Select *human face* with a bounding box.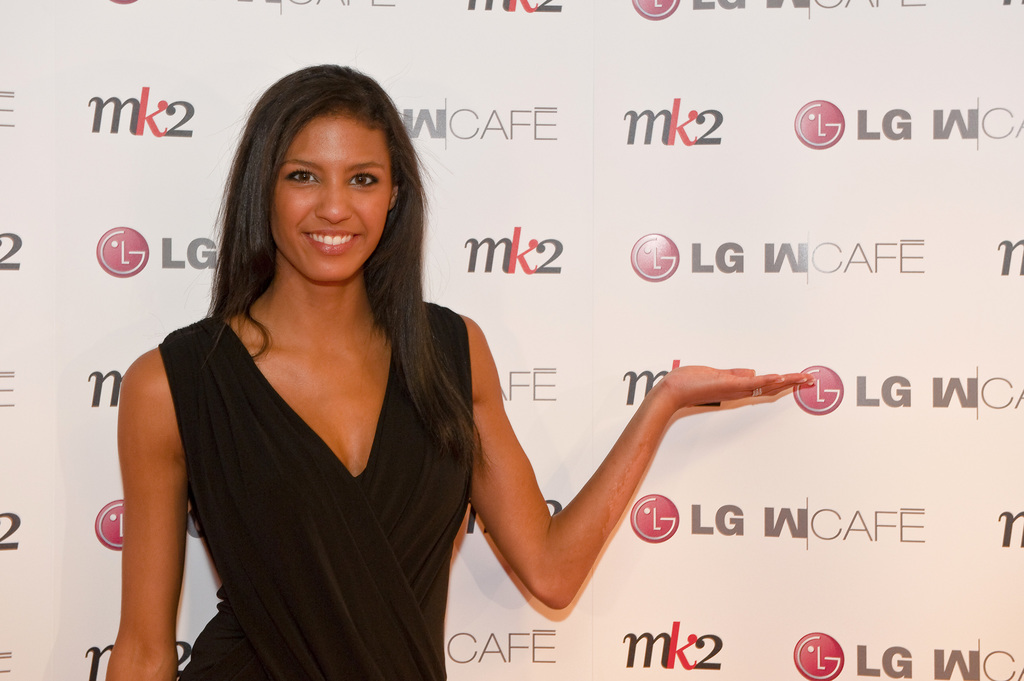
(x1=276, y1=115, x2=392, y2=280).
